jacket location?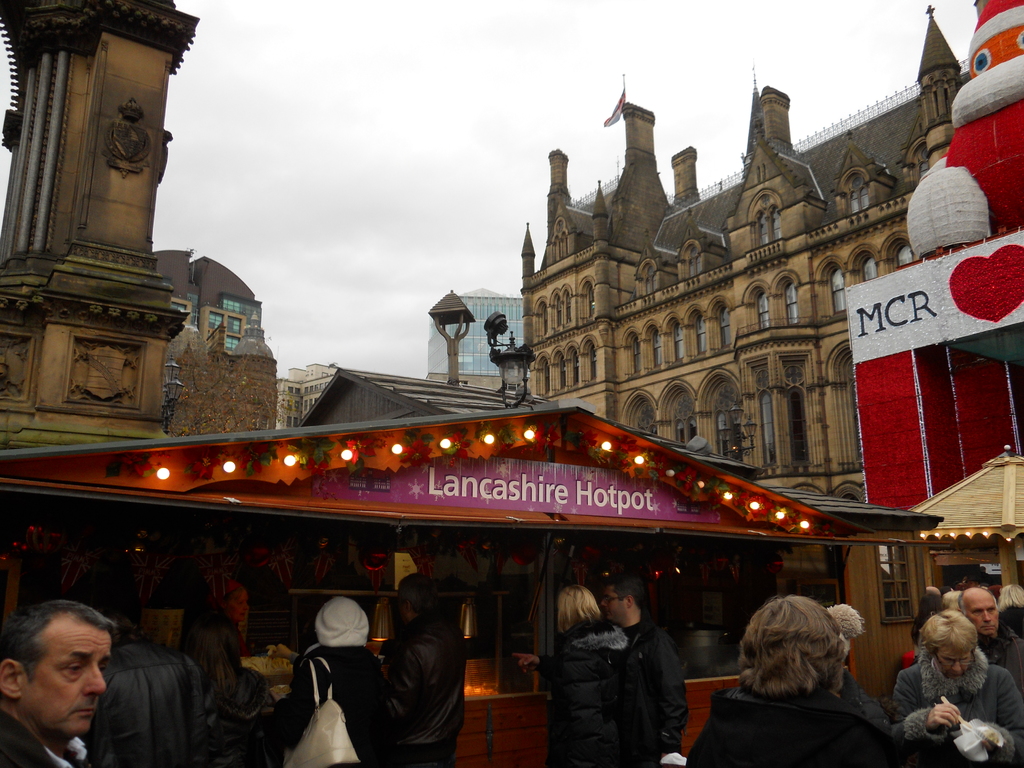
{"left": 890, "top": 646, "right": 1023, "bottom": 767}
